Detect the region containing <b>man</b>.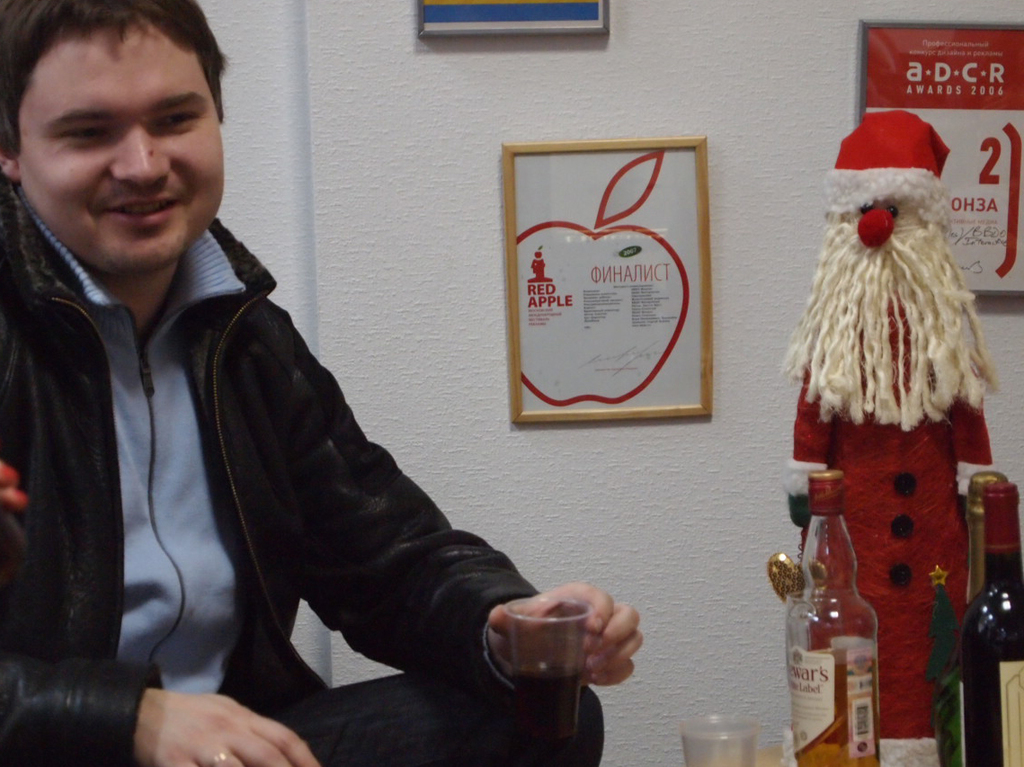
detection(21, 17, 575, 749).
